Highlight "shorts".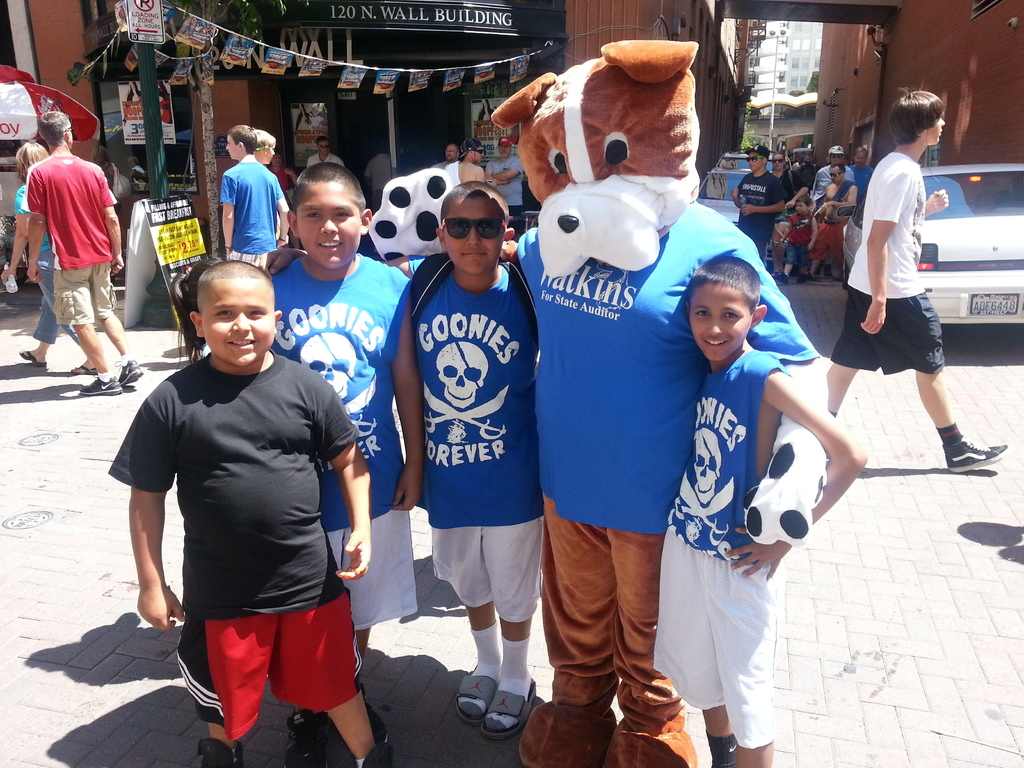
Highlighted region: 659 527 783 740.
